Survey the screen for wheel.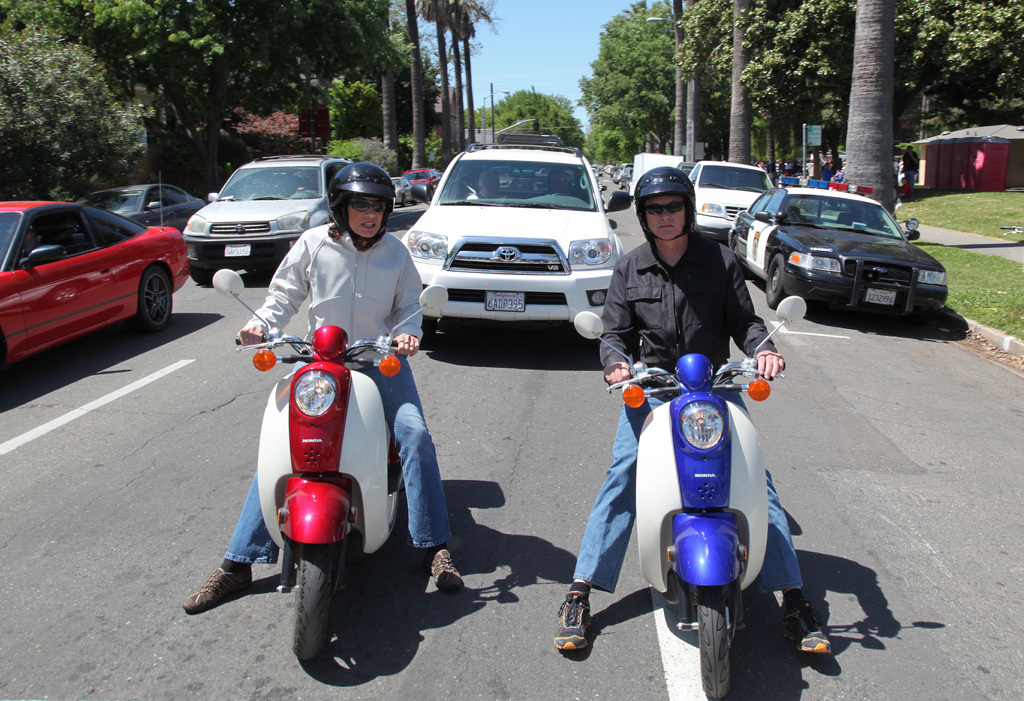
Survey found: 700/587/735/700.
